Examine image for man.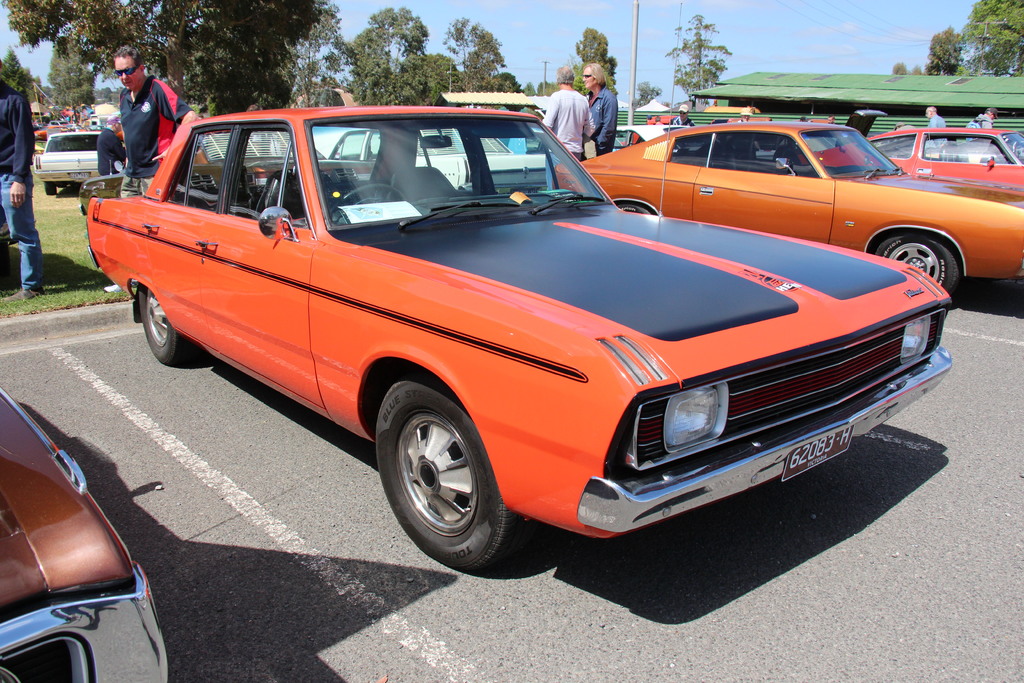
Examination result: {"x1": 825, "y1": 115, "x2": 837, "y2": 124}.
